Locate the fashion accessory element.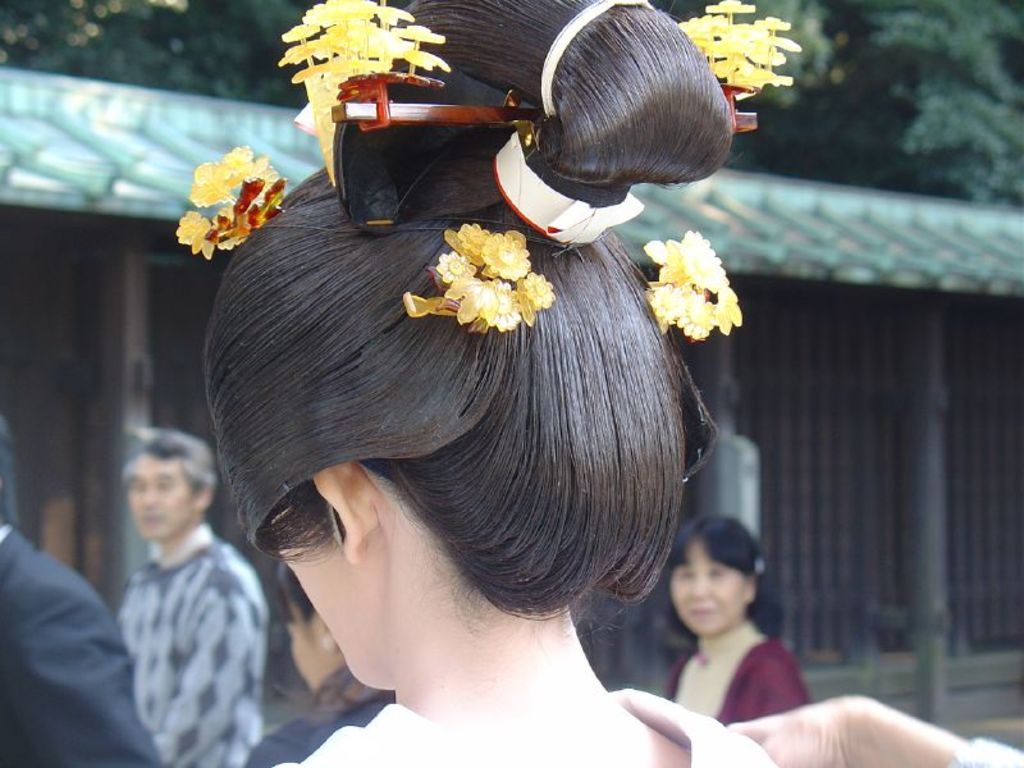
Element bbox: <box>488,125,646,248</box>.
